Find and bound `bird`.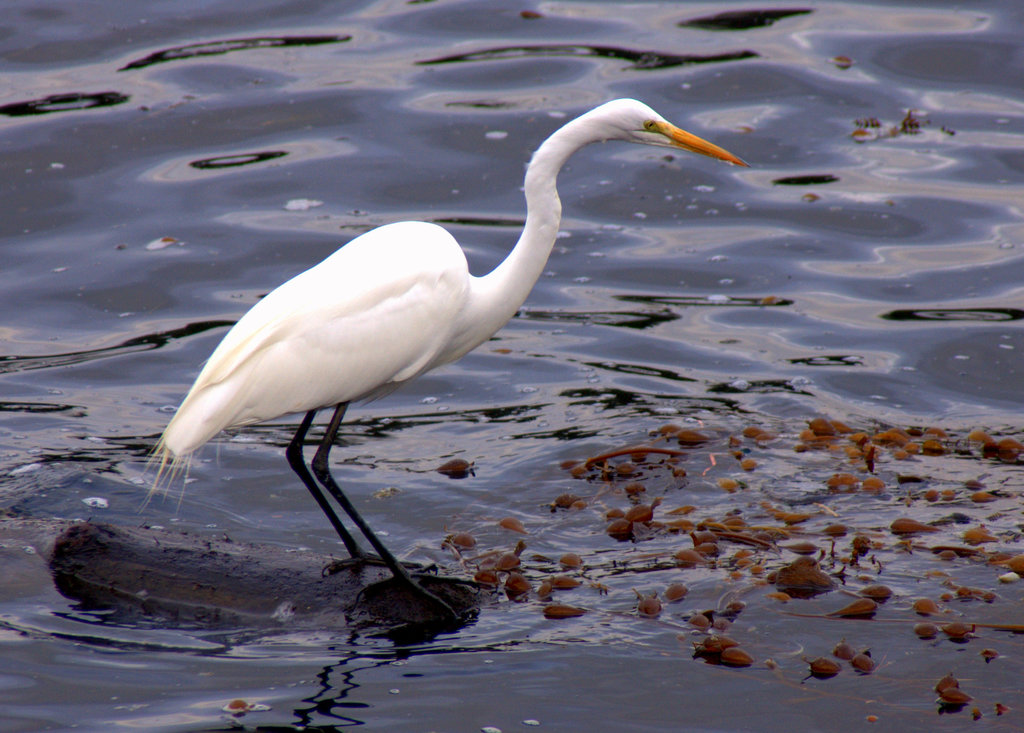
Bound: 141,75,722,578.
